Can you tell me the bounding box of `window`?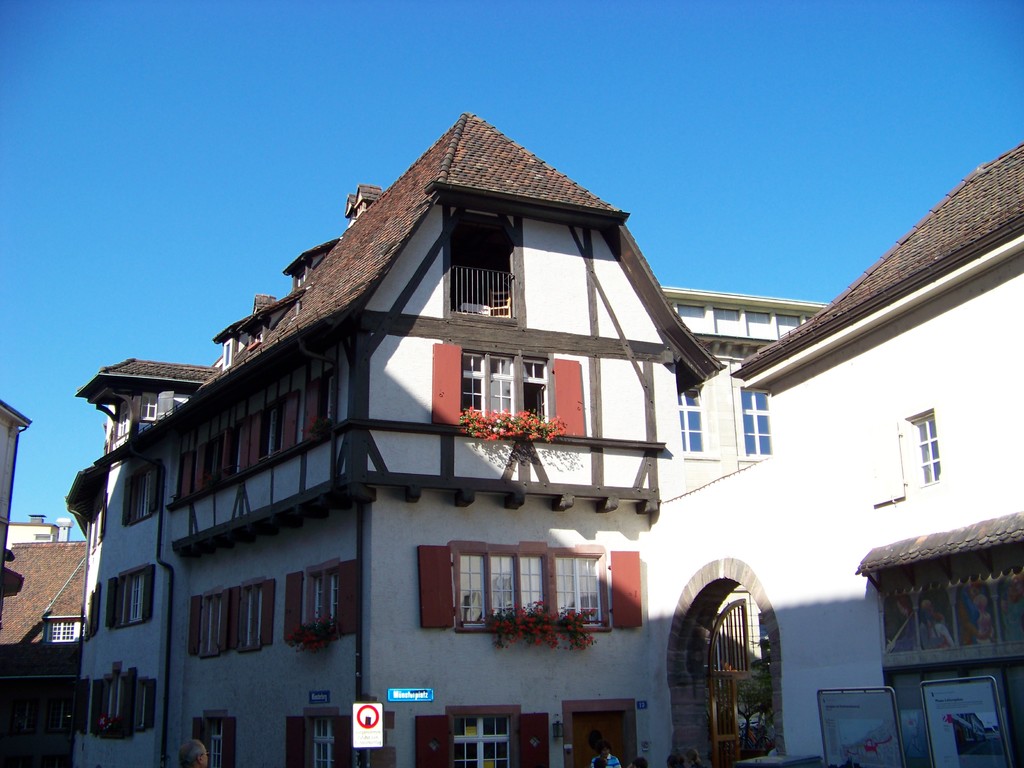
crop(418, 539, 646, 639).
